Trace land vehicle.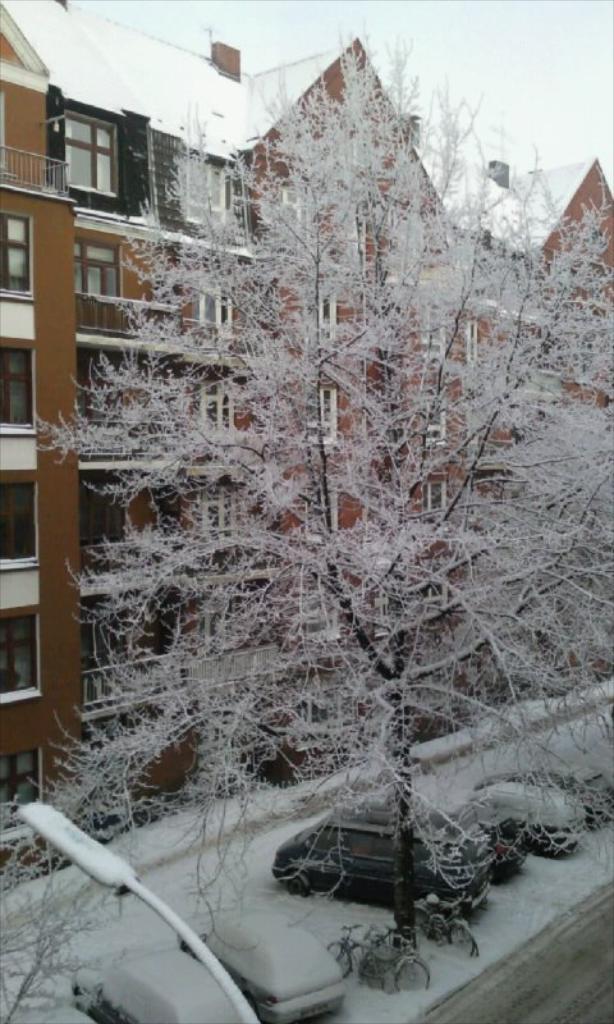
Traced to rect(0, 1004, 98, 1023).
